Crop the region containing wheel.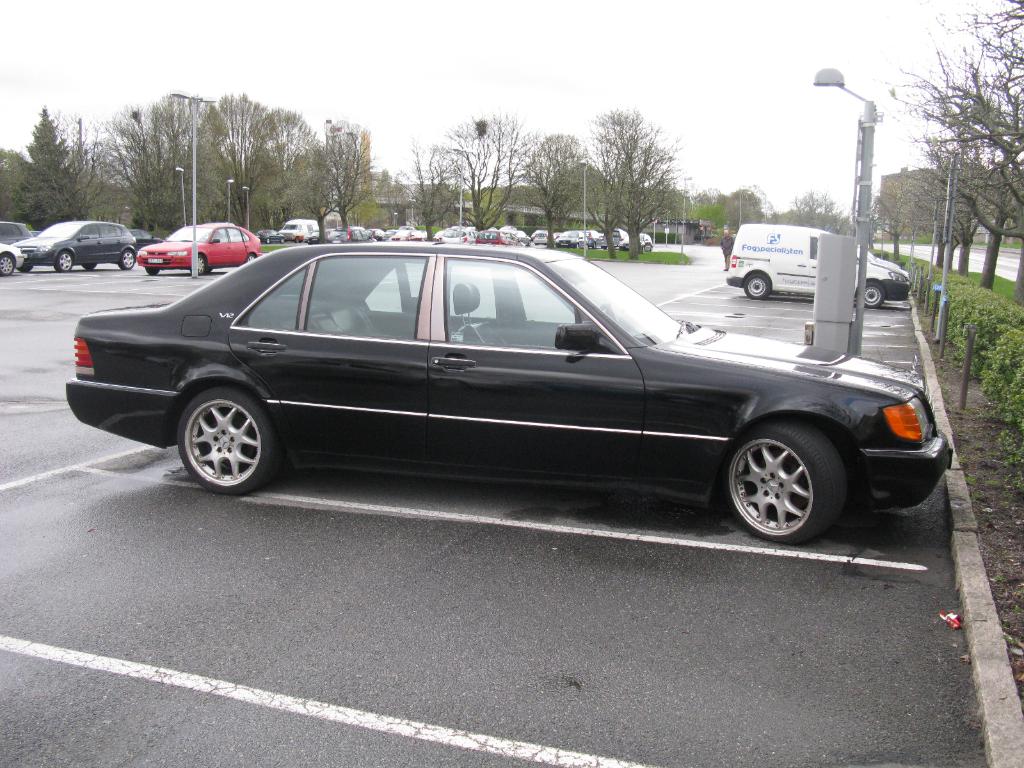
Crop region: 863 280 886 309.
